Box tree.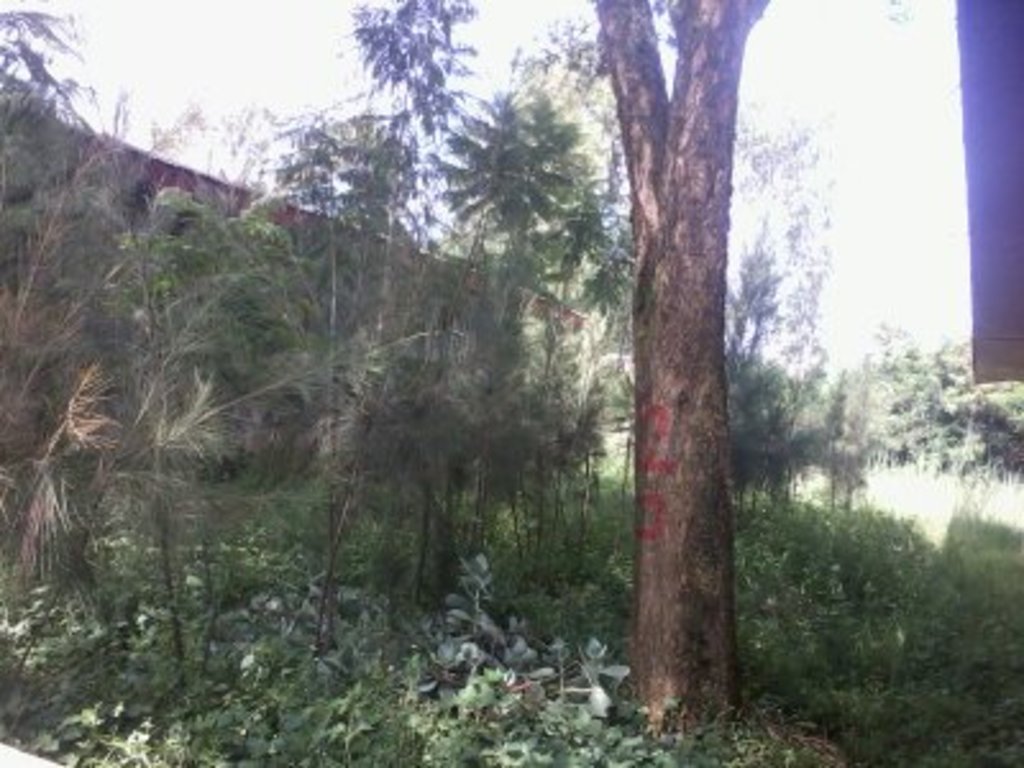
rect(589, 0, 768, 735).
